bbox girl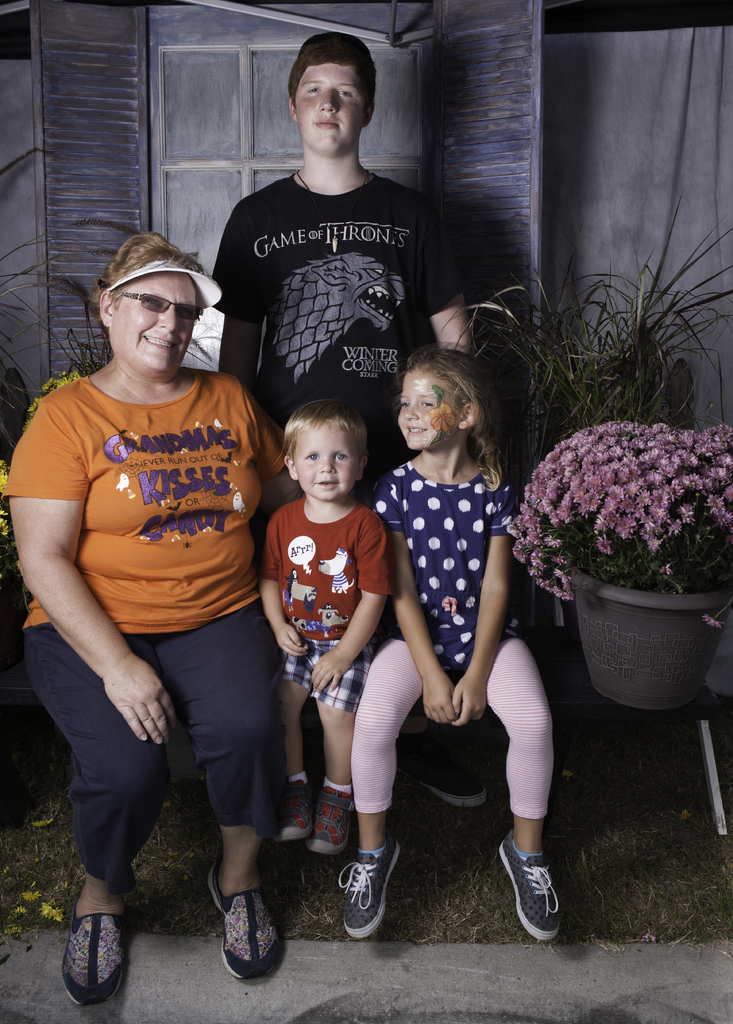
(336,342,565,939)
